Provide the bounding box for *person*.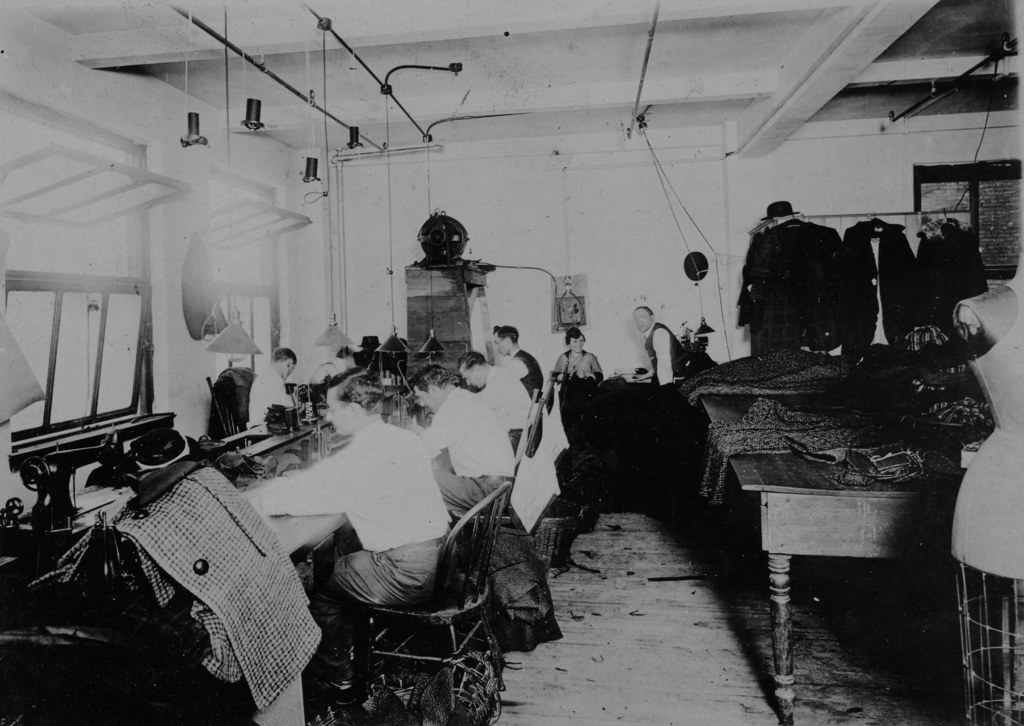
[550,323,605,383].
